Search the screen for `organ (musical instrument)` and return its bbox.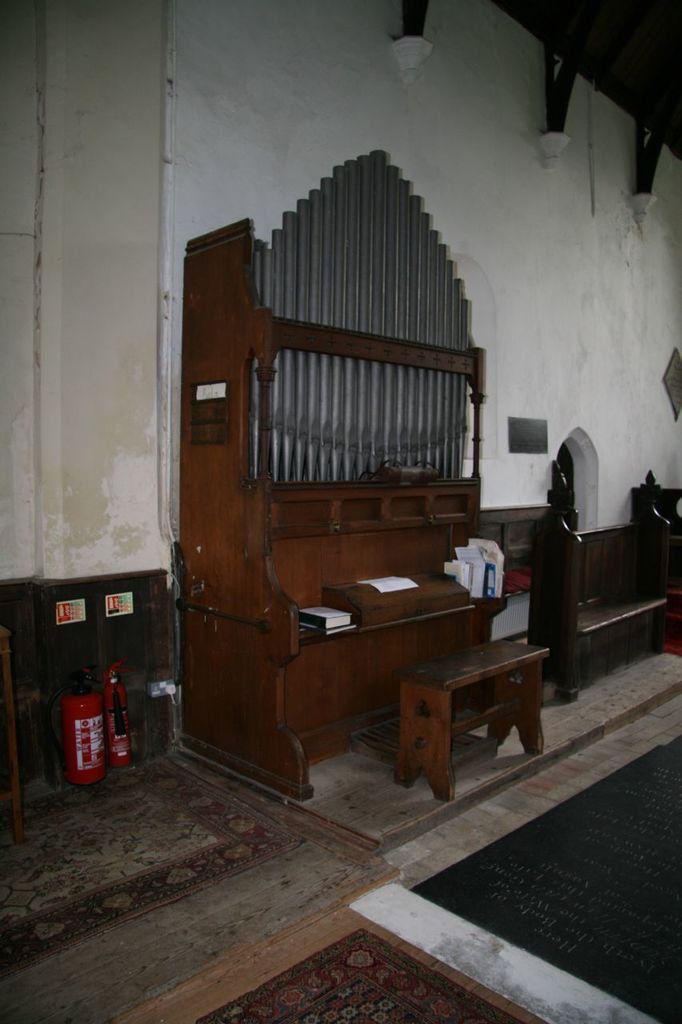
Found: [176, 147, 501, 738].
